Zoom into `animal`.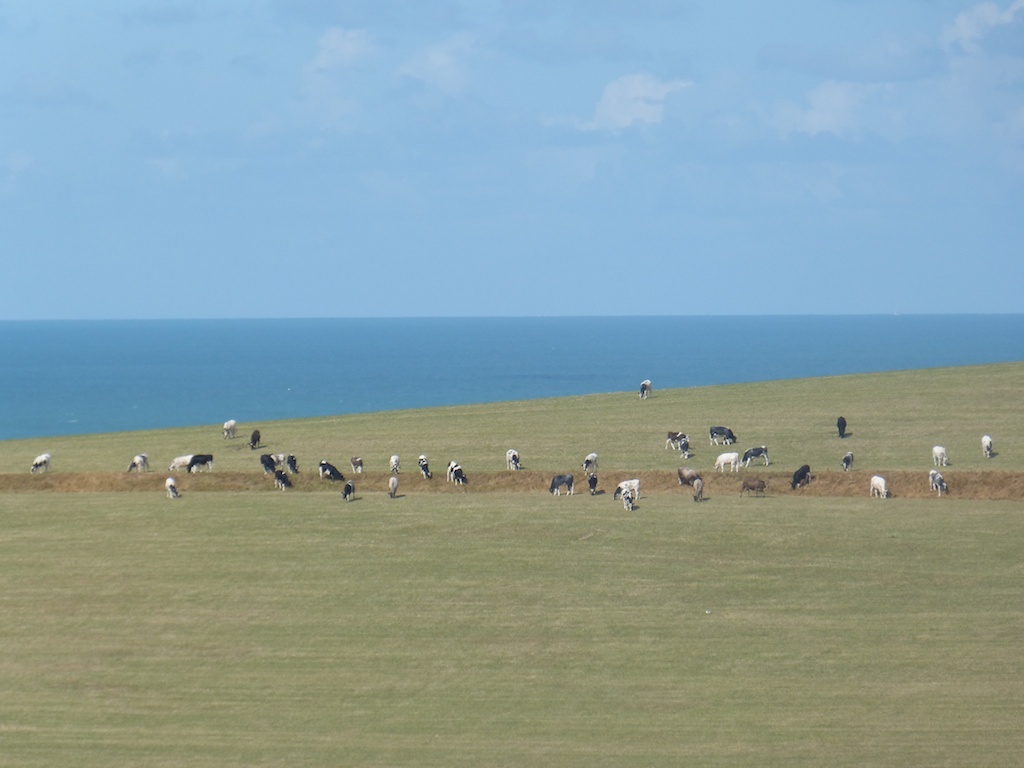
Zoom target: box=[317, 459, 348, 482].
